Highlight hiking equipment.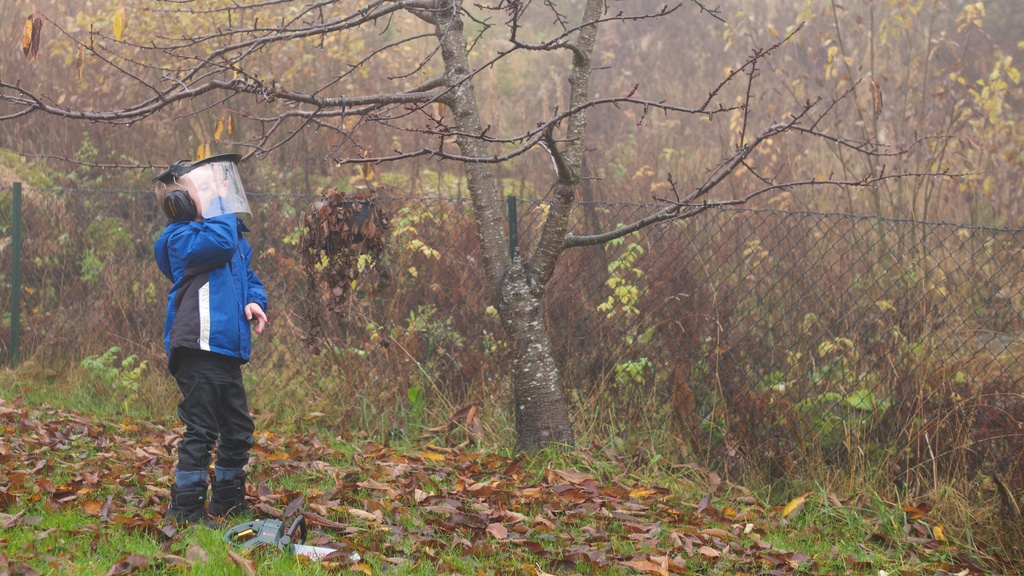
Highlighted region: 152 458 253 563.
